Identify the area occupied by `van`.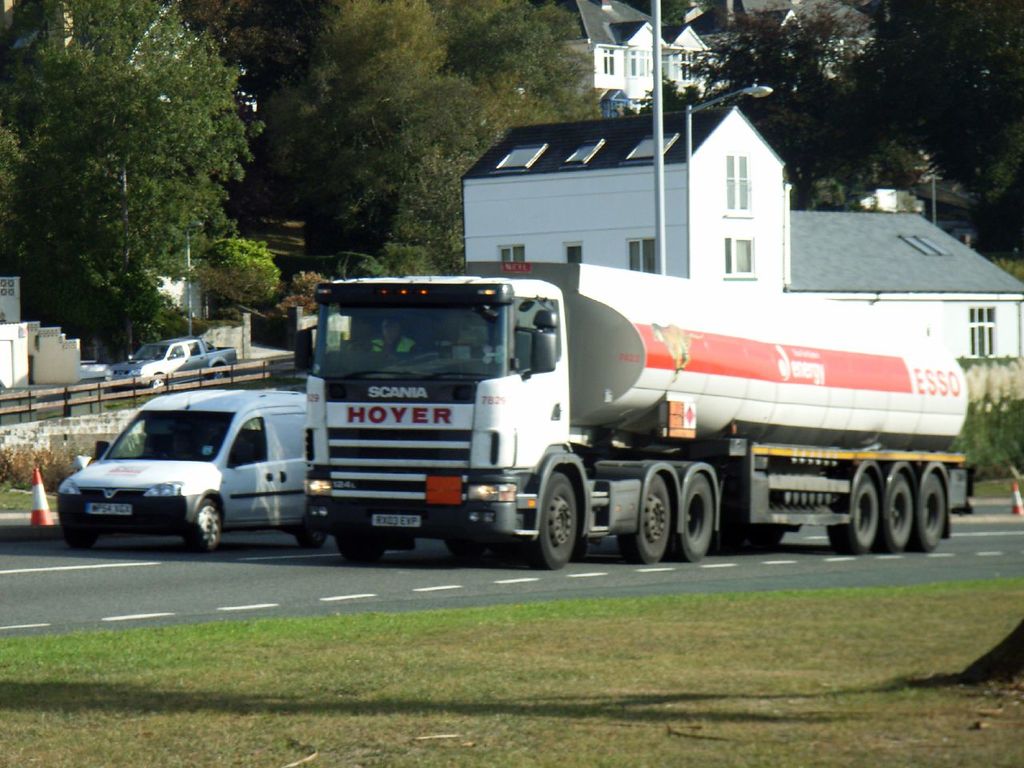
Area: x1=70 y1=389 x2=323 y2=553.
